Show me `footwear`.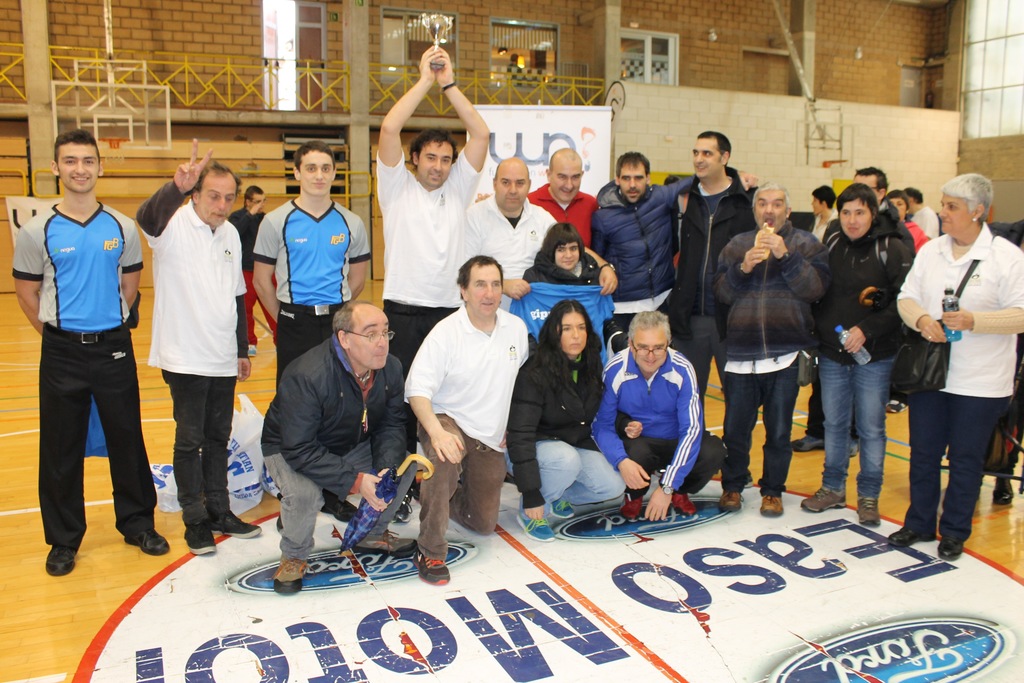
`footwear` is here: BBox(719, 483, 752, 516).
